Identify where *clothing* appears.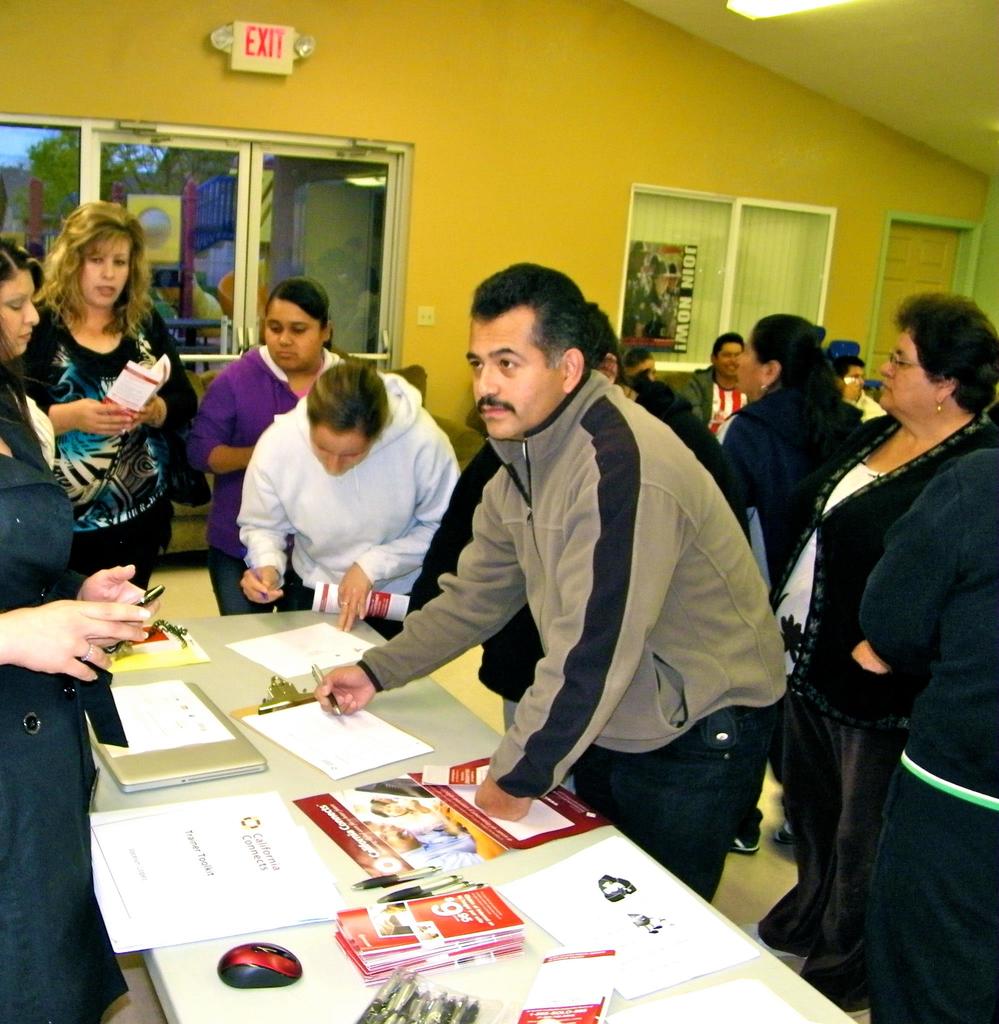
Appears at (x1=190, y1=348, x2=350, y2=535).
